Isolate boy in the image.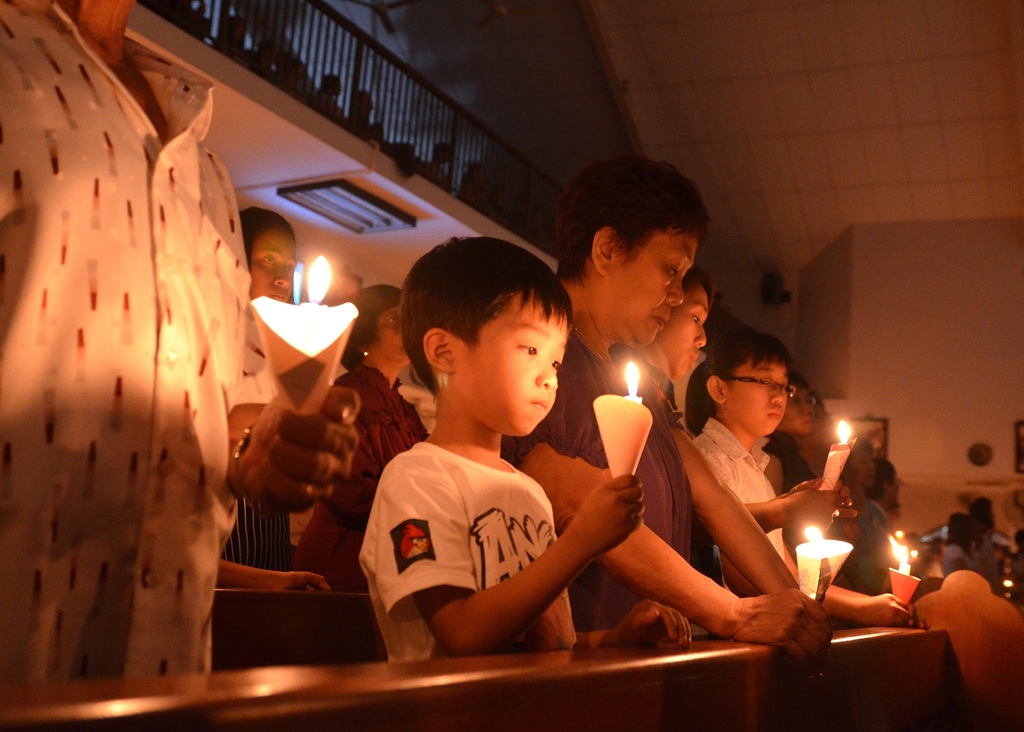
Isolated region: box=[362, 243, 657, 675].
